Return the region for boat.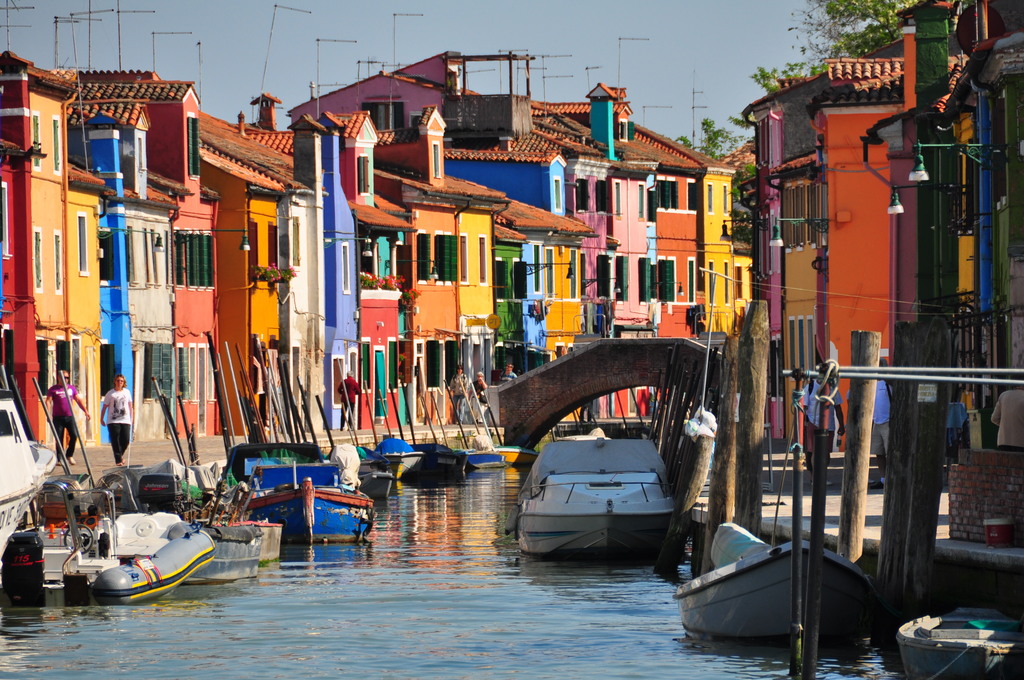
rect(895, 609, 1023, 679).
